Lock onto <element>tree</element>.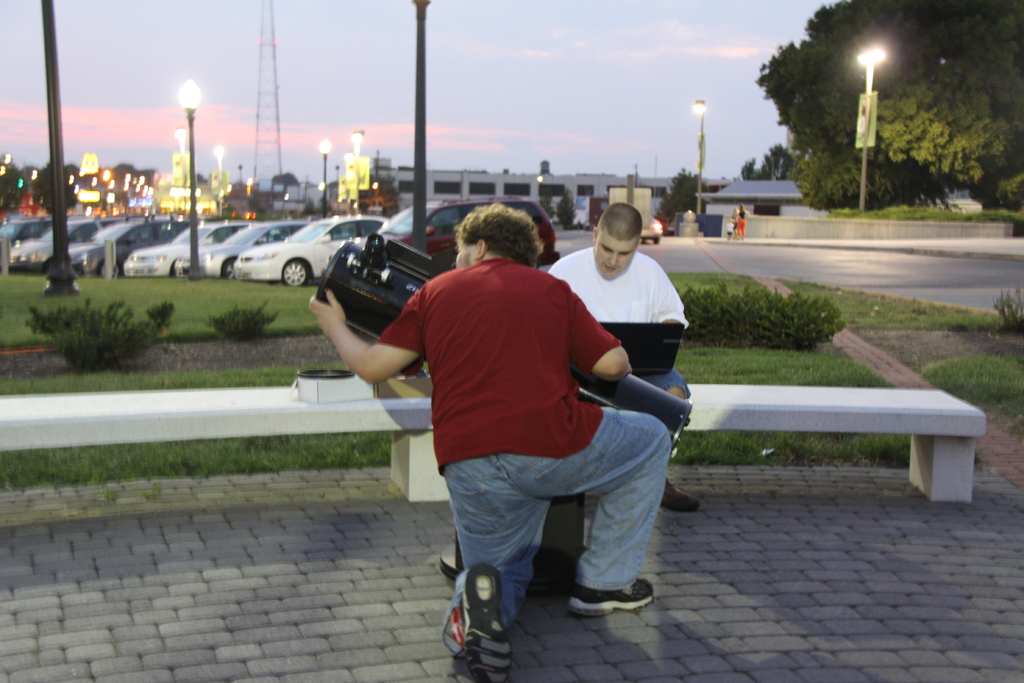
Locked: x1=899 y1=31 x2=1004 y2=208.
